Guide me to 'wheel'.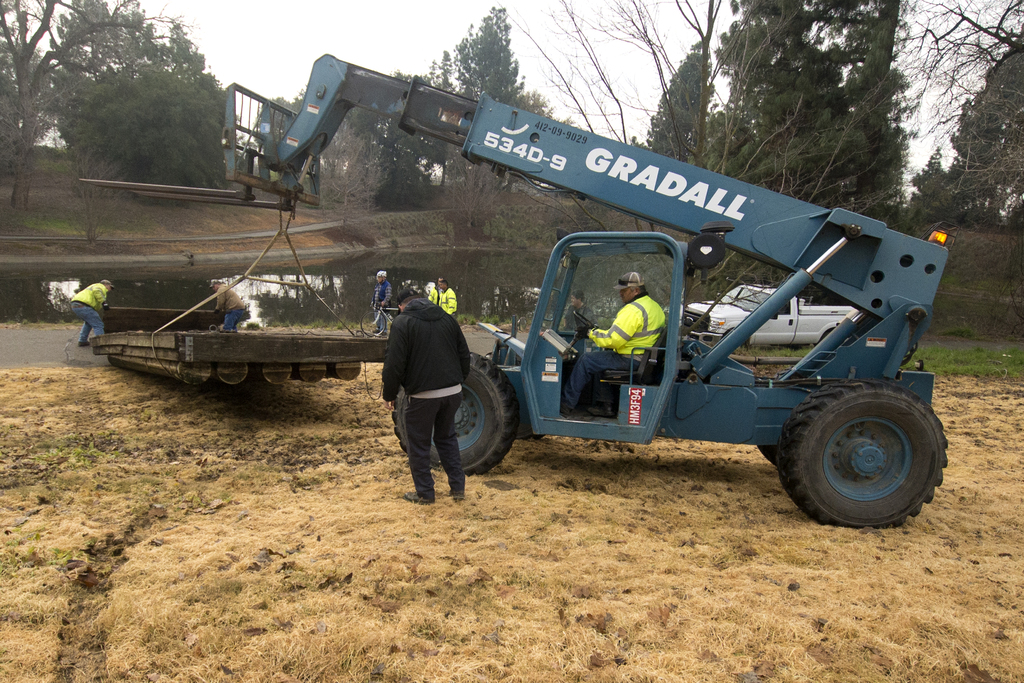
Guidance: bbox=[772, 378, 945, 523].
